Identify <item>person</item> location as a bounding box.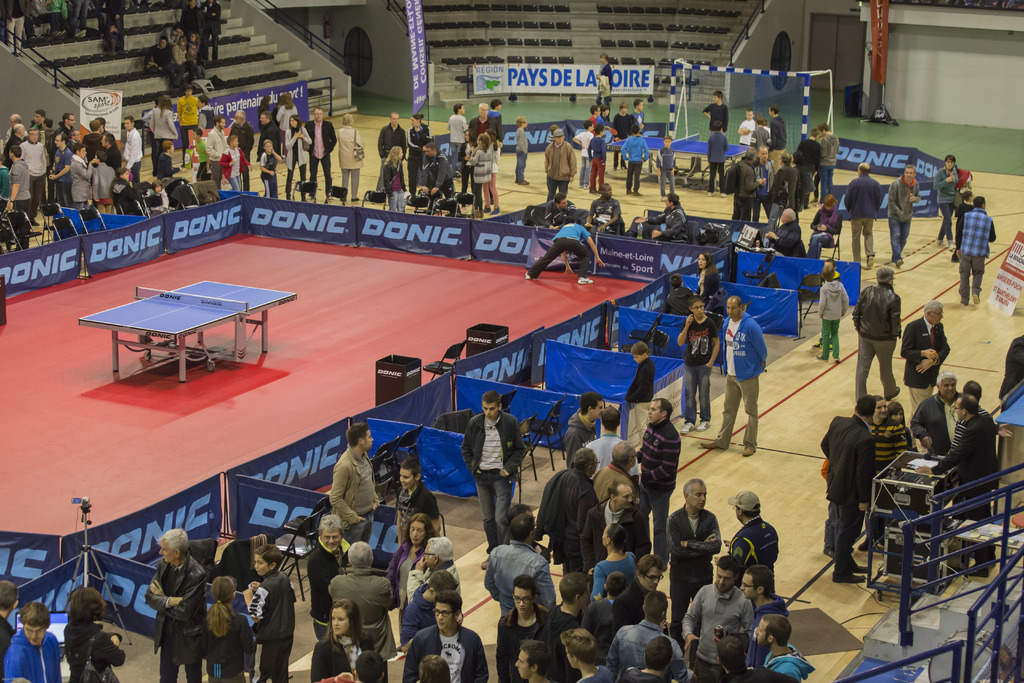
bbox=(4, 598, 64, 682).
